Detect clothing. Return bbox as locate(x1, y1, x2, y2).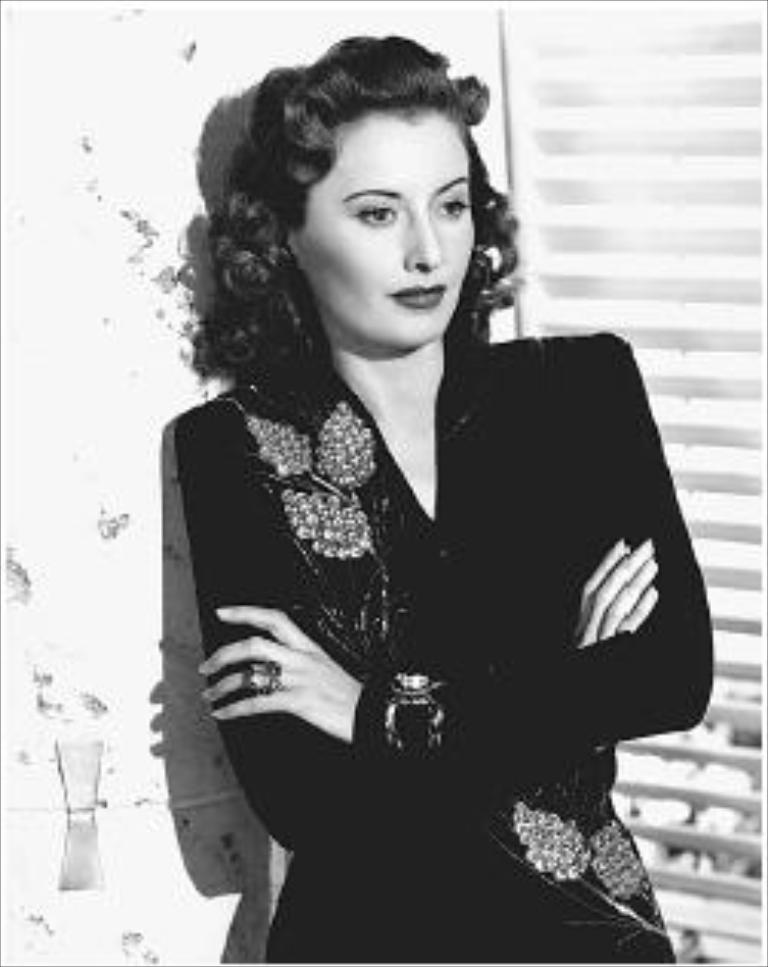
locate(162, 288, 707, 890).
